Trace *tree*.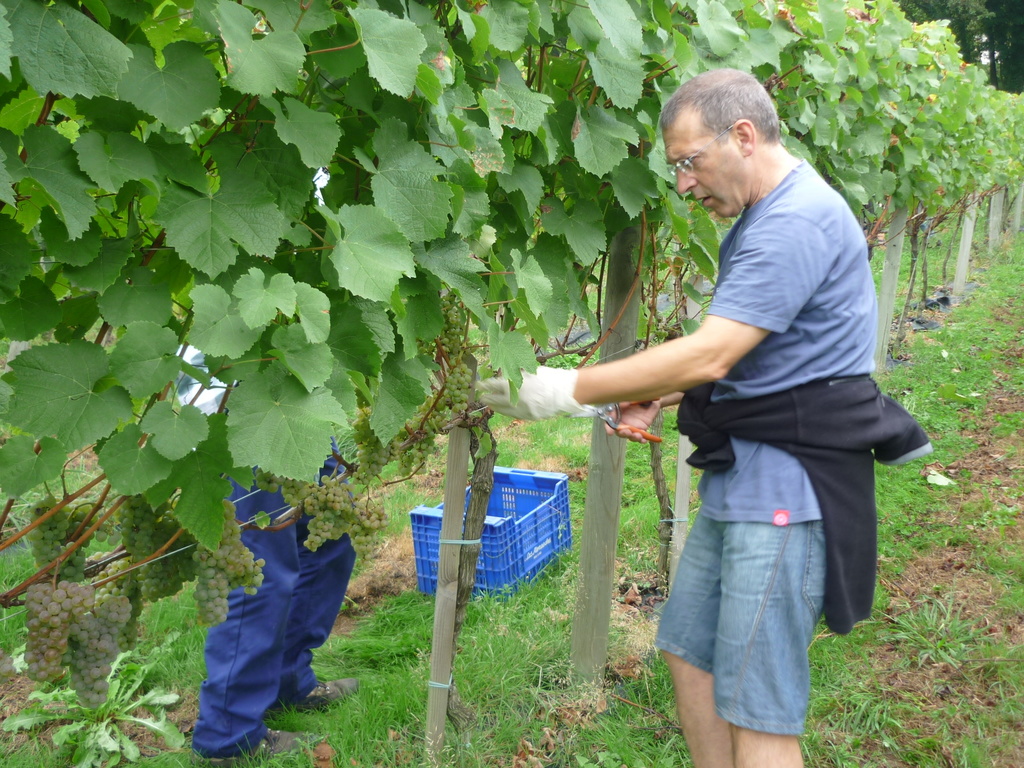
Traced to (895, 0, 1023, 95).
